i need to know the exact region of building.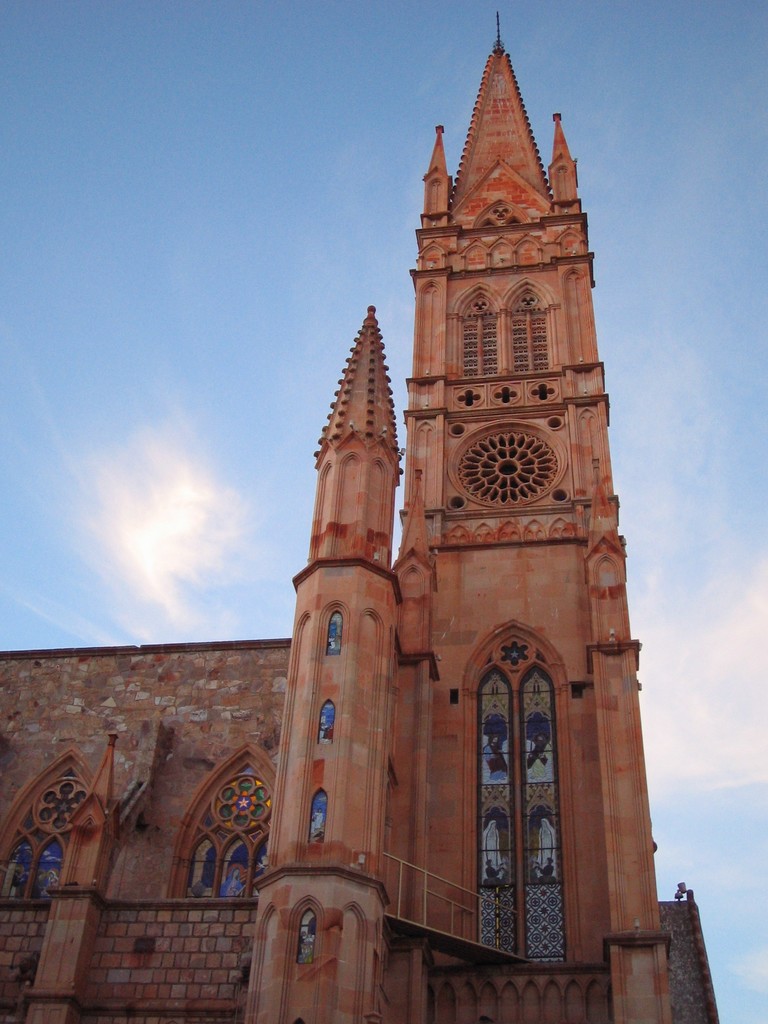
Region: 0 12 721 1023.
